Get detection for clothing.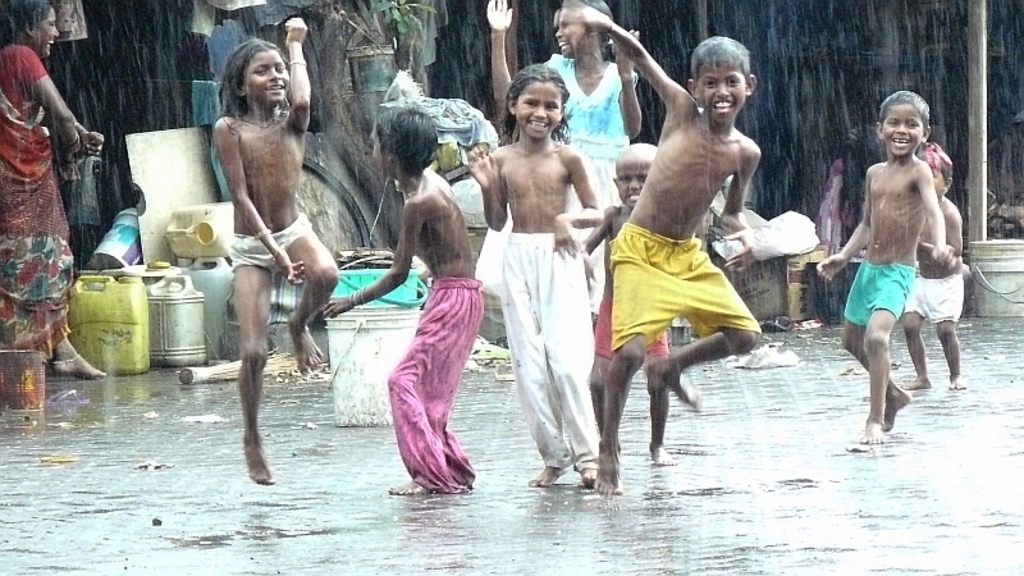
Detection: {"left": 845, "top": 260, "right": 915, "bottom": 326}.
